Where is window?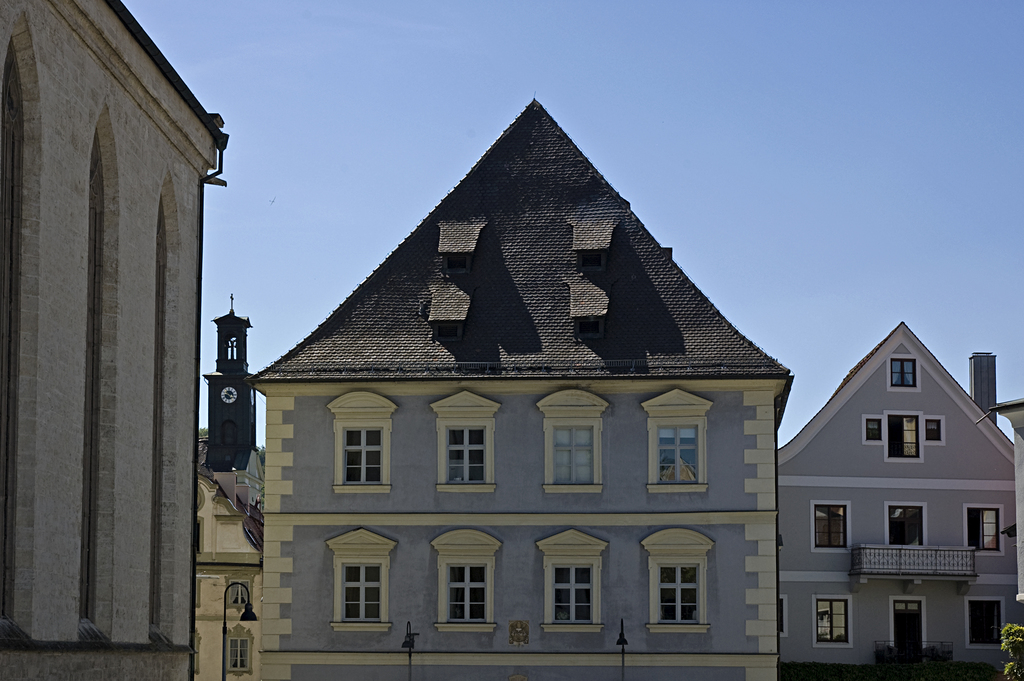
detection(927, 420, 942, 440).
